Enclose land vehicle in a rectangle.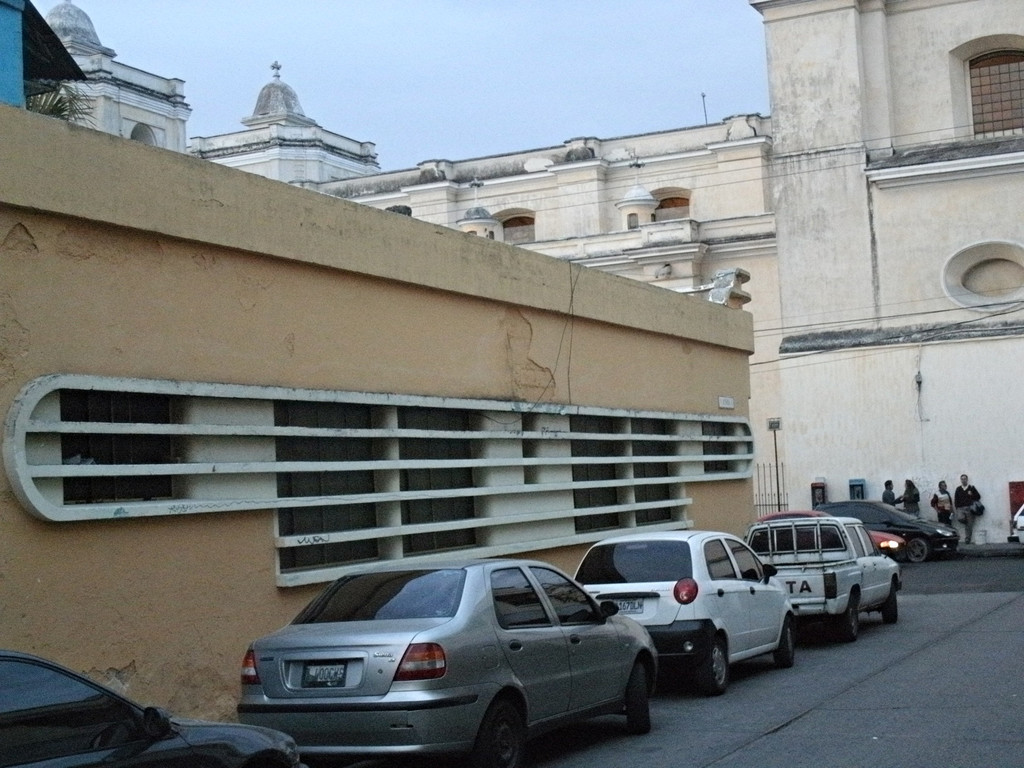
bbox=(874, 534, 903, 562).
